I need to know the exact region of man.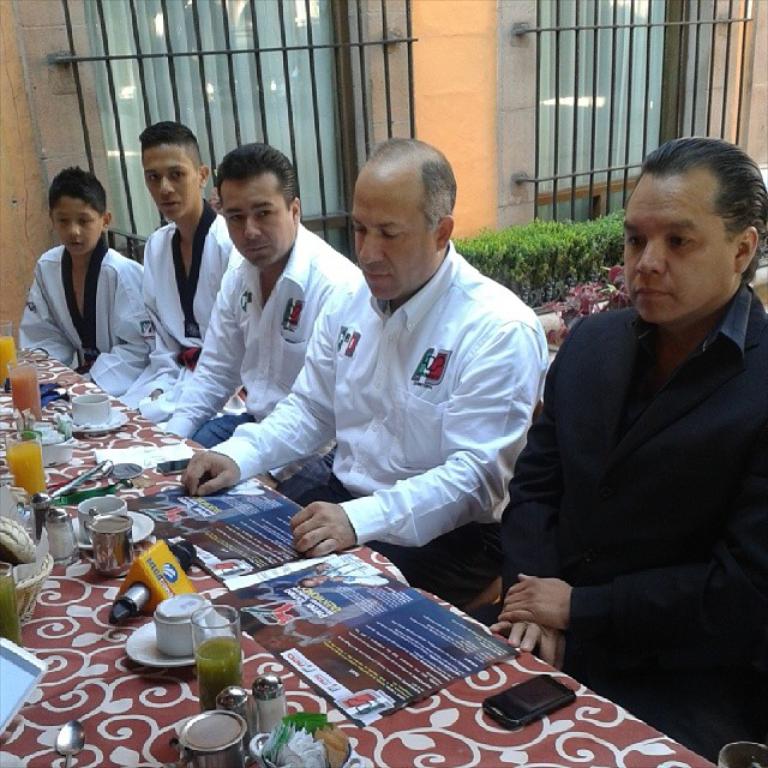
Region: detection(145, 139, 365, 503).
